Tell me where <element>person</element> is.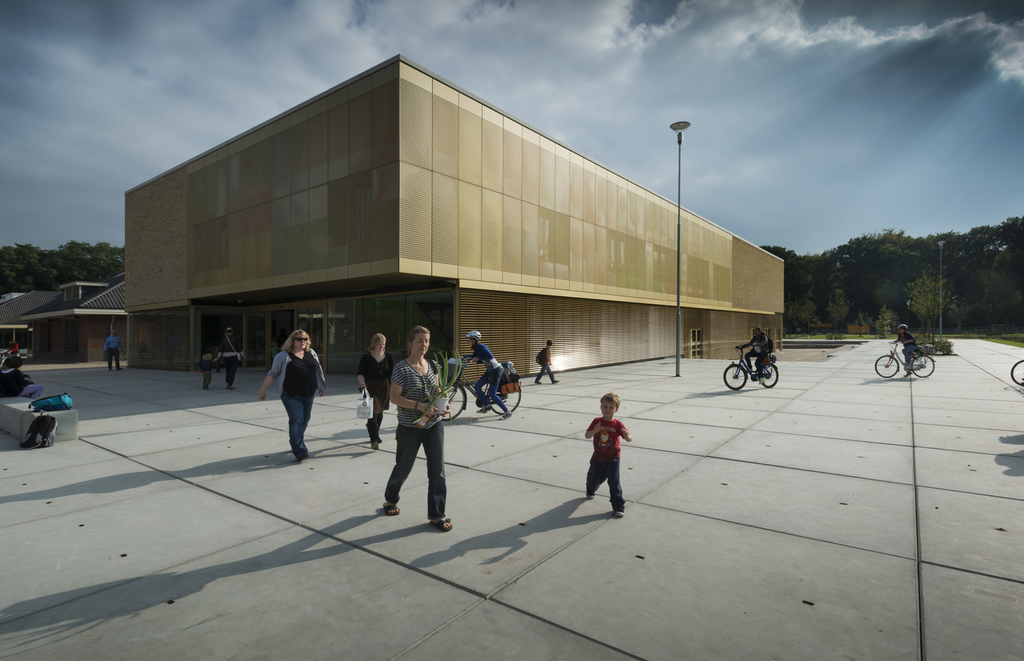
<element>person</element> is at {"left": 212, "top": 324, "right": 244, "bottom": 386}.
